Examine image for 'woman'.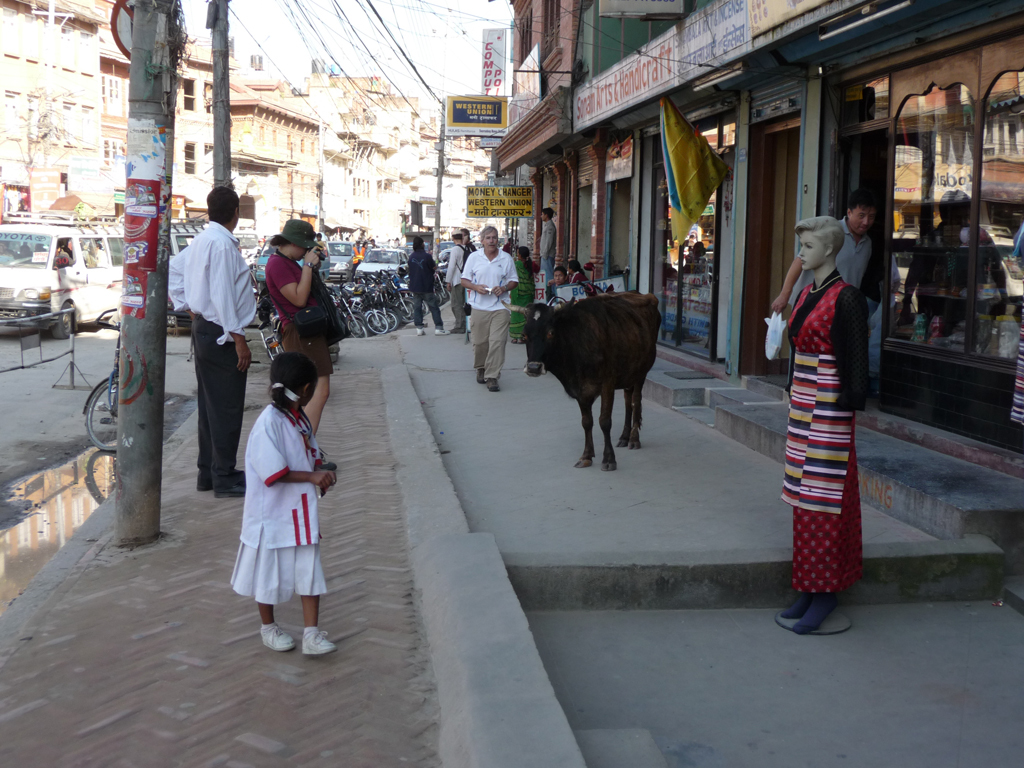
Examination result: x1=766 y1=187 x2=887 y2=627.
